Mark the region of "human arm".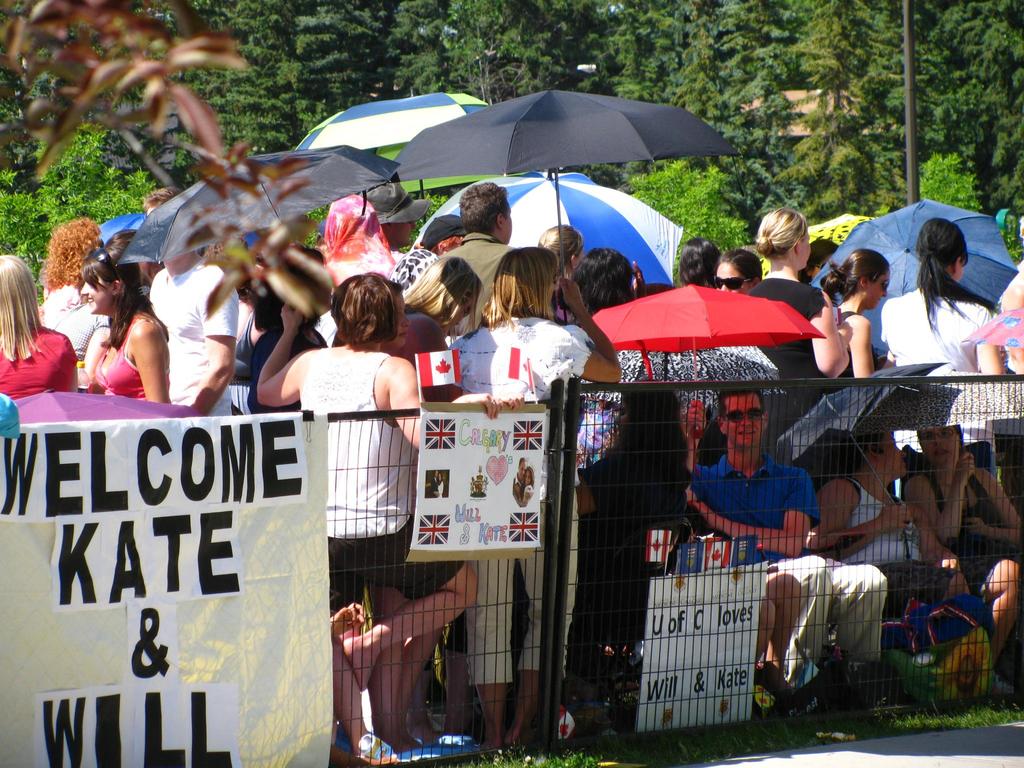
Region: <bbox>189, 266, 242, 415</bbox>.
